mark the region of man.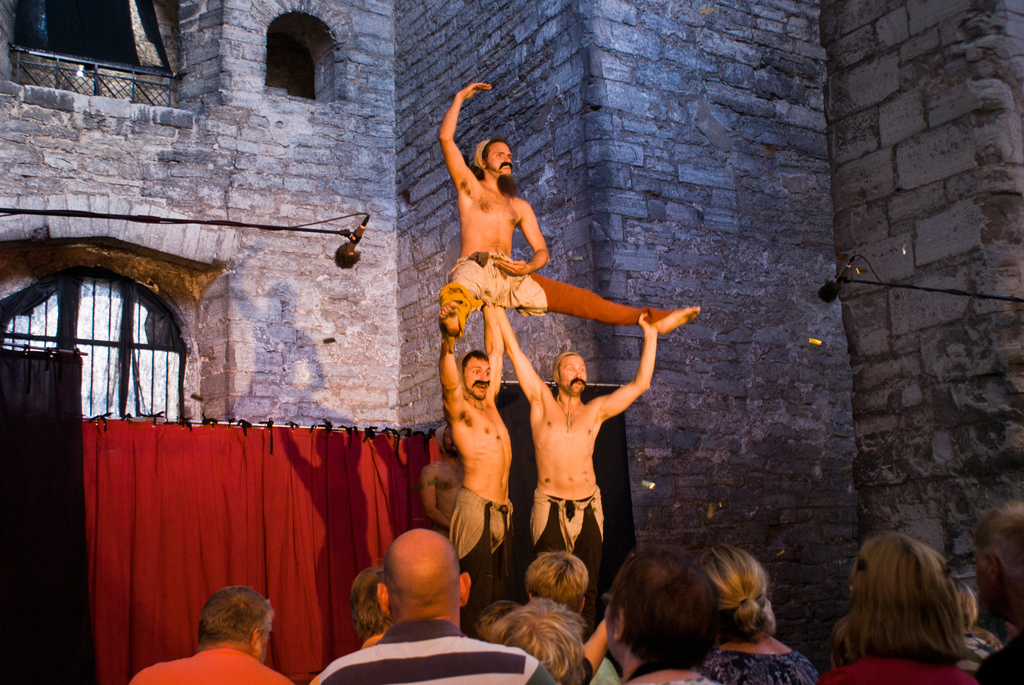
Region: bbox=(320, 527, 556, 684).
